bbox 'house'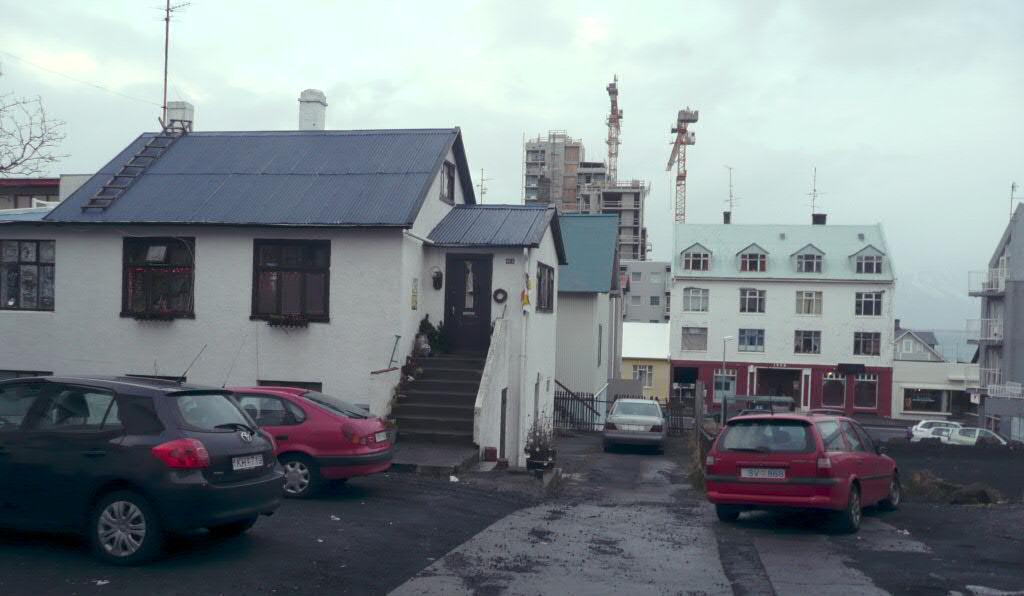
x1=965, y1=205, x2=1023, y2=454
